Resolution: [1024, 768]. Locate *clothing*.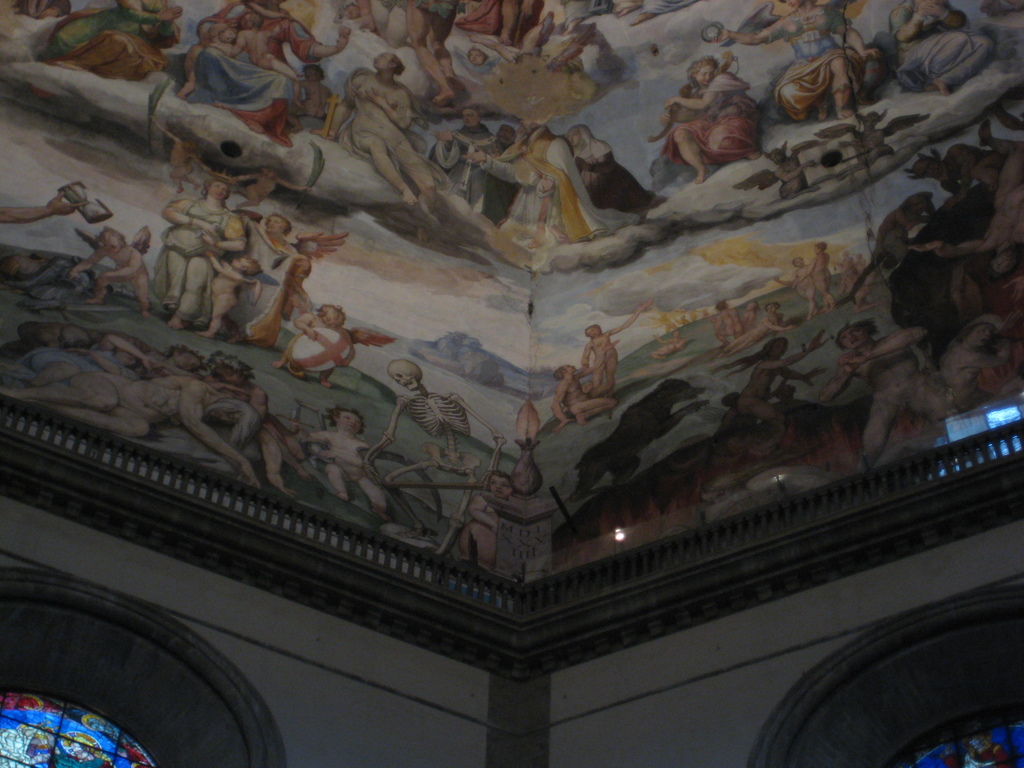
region(429, 120, 511, 225).
